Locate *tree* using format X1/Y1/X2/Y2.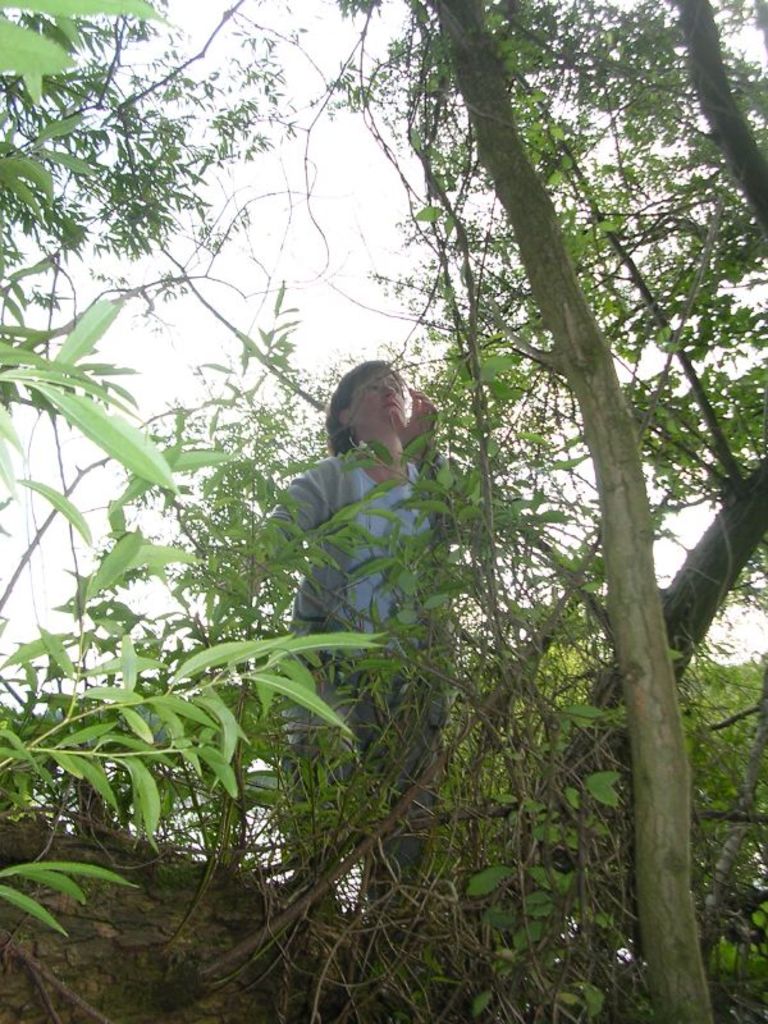
0/0/767/1023.
